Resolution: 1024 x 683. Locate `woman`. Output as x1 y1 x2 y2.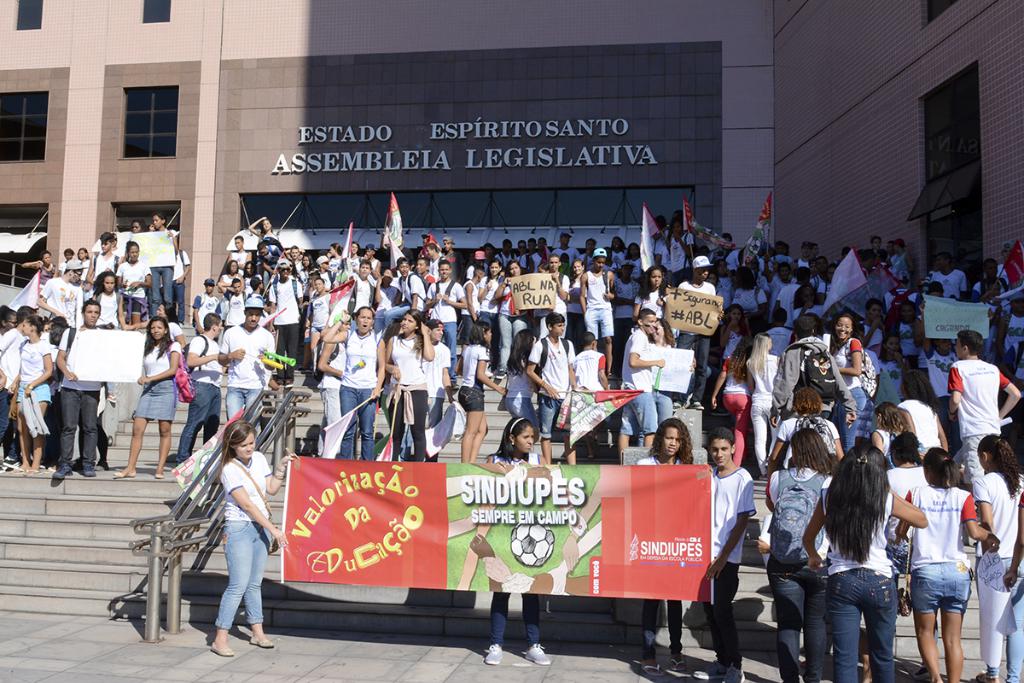
825 316 874 450.
